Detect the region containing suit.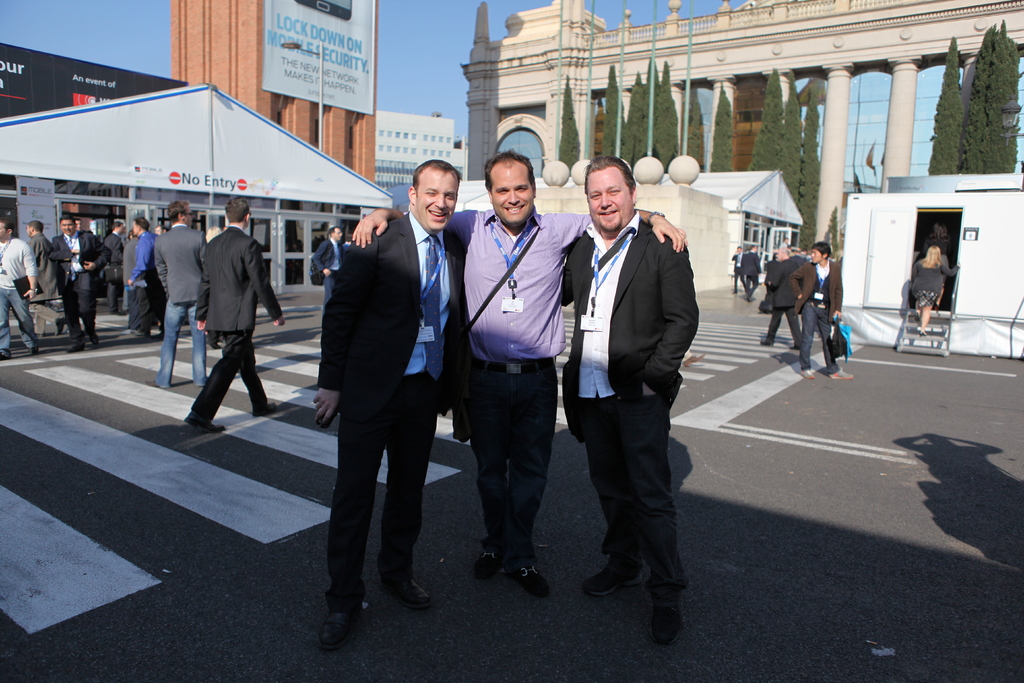
[left=762, top=254, right=801, bottom=345].
